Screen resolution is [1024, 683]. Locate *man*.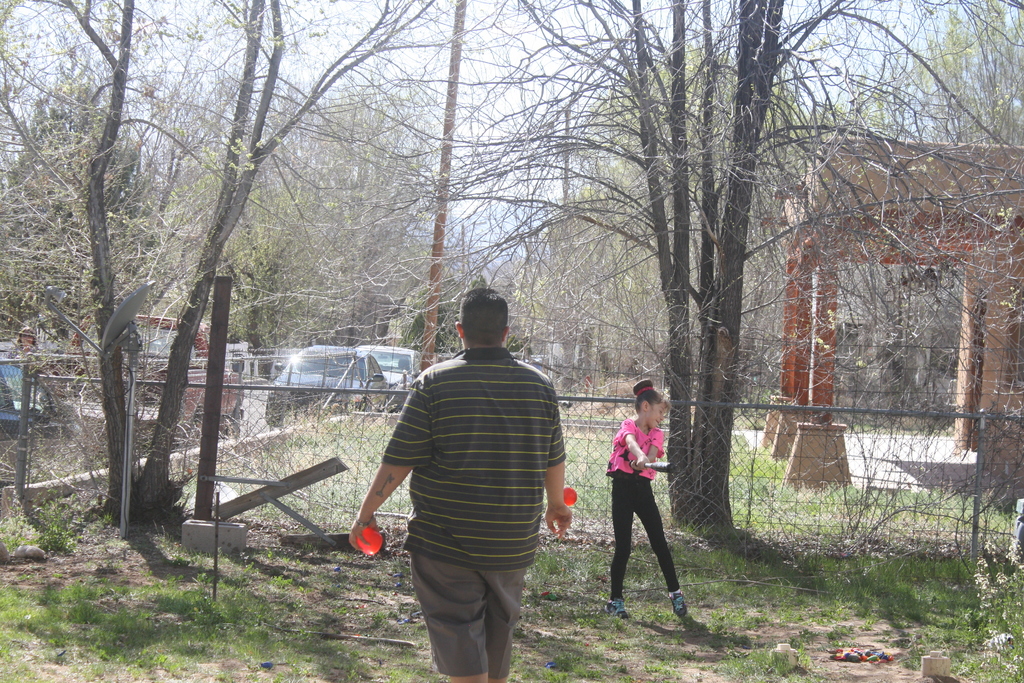
<region>608, 377, 696, 634</region>.
